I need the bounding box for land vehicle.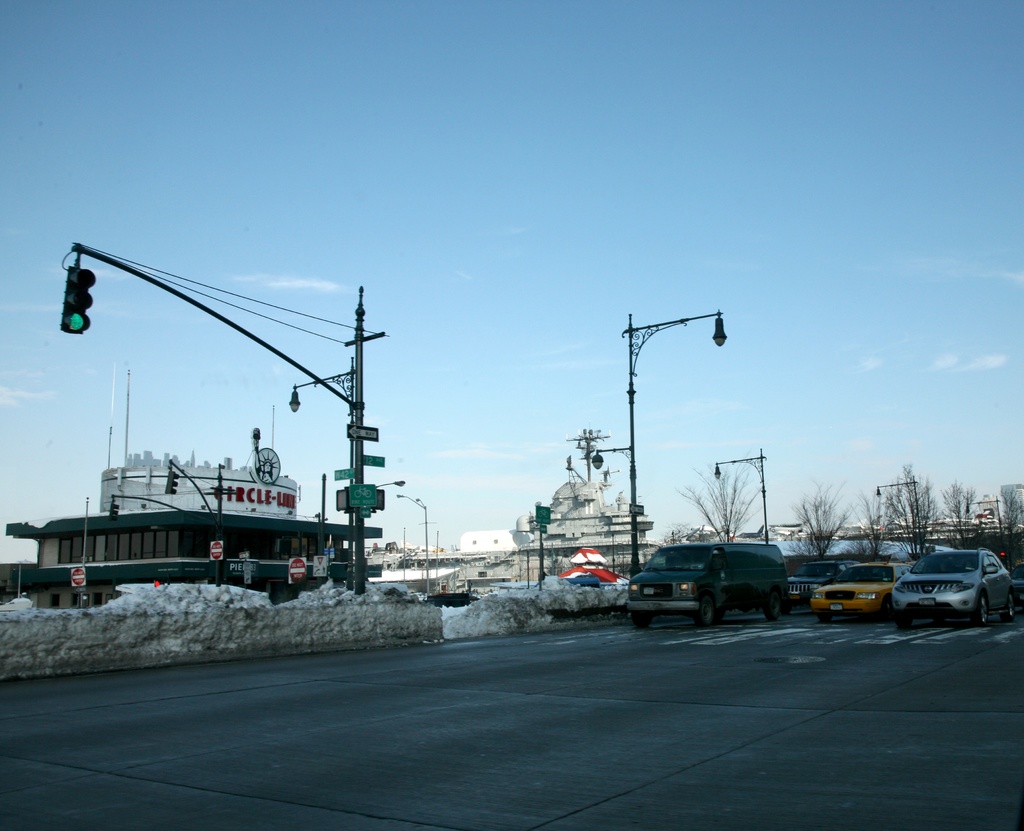
Here it is: 620 542 817 629.
